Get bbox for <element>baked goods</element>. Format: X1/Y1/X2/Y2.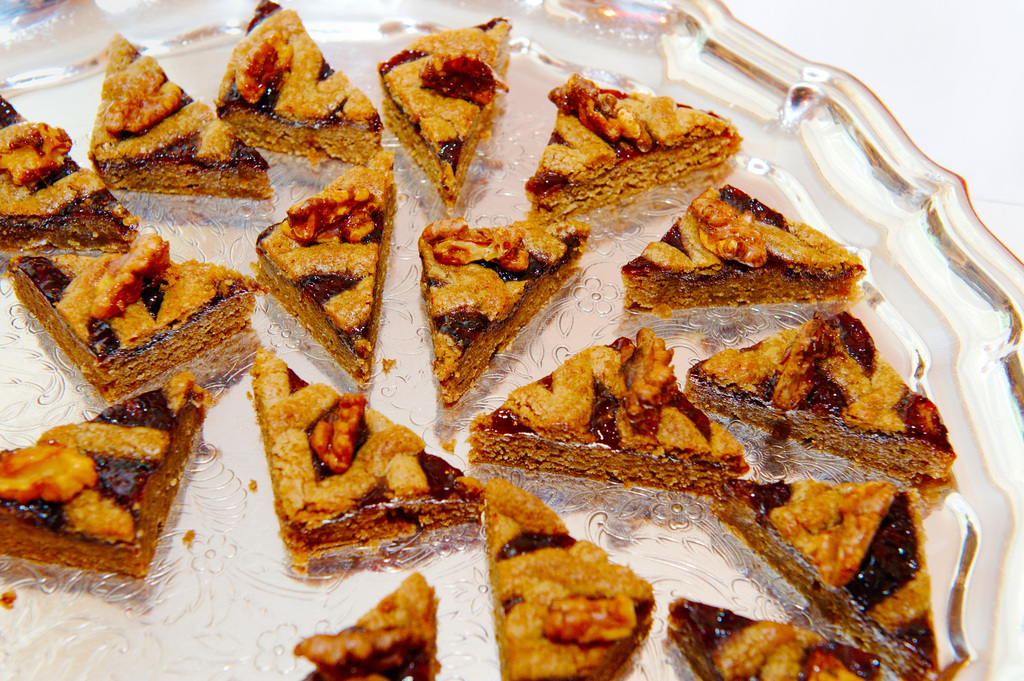
257/141/399/391.
